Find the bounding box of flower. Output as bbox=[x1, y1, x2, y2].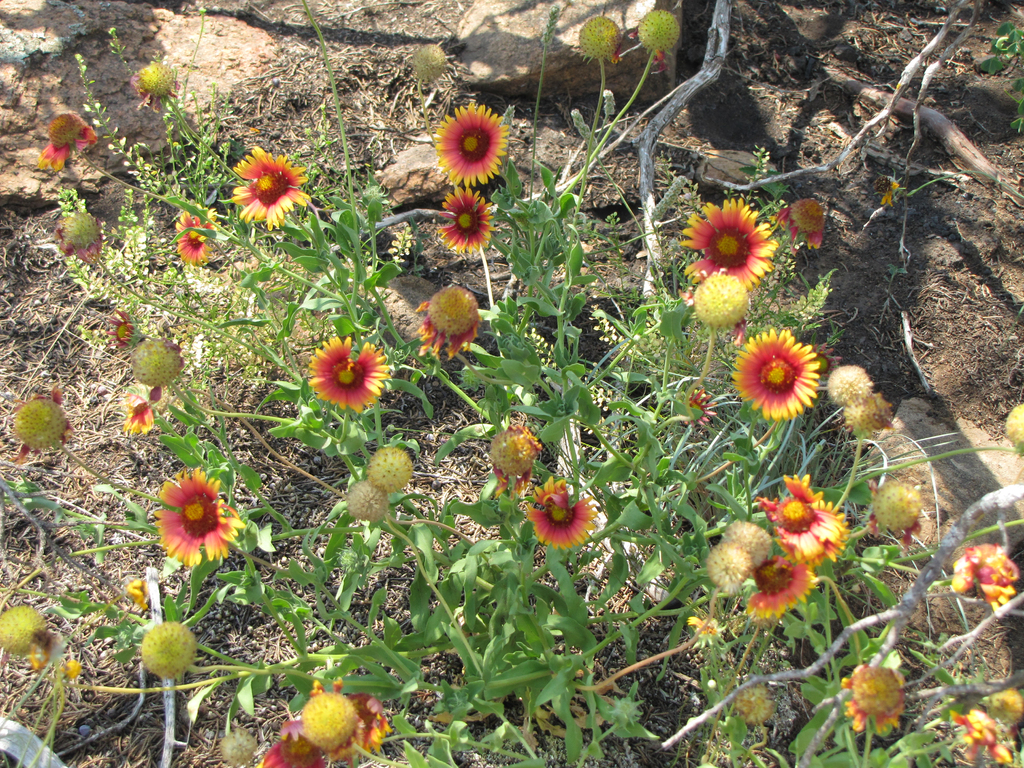
bbox=[744, 559, 826, 620].
